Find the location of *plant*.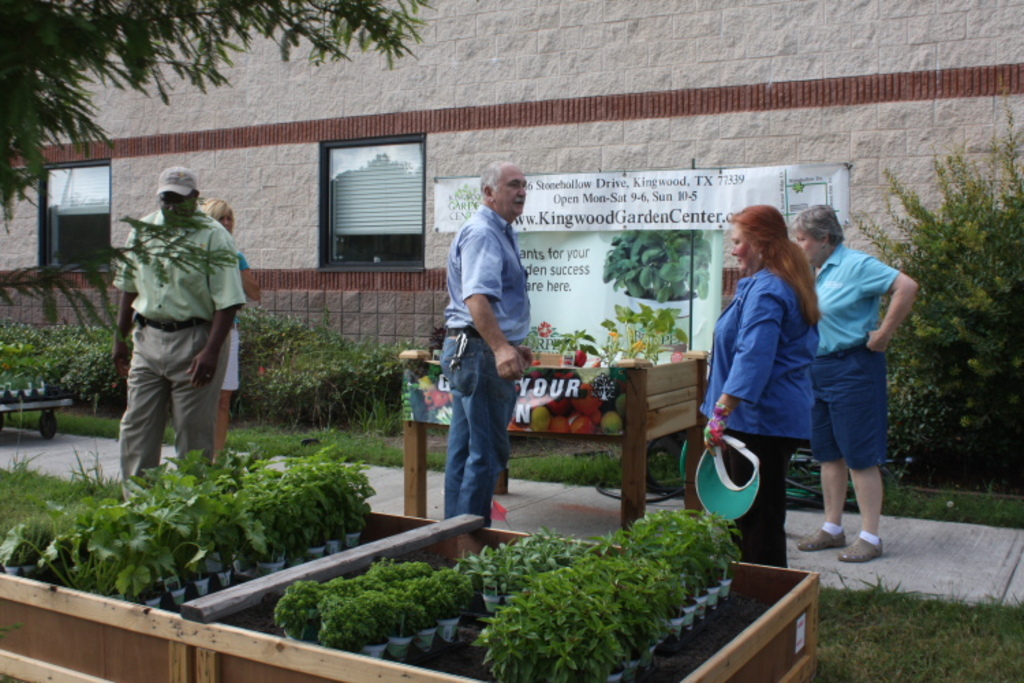
Location: pyautogui.locateOnScreen(220, 417, 412, 464).
